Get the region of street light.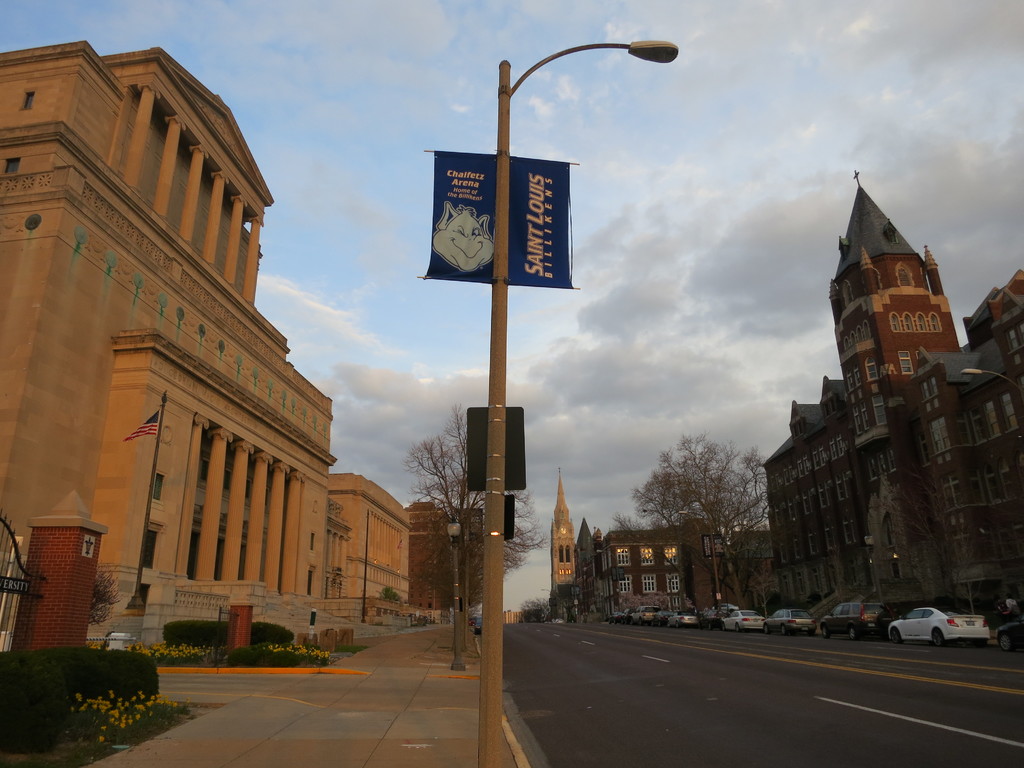
954,360,1023,399.
